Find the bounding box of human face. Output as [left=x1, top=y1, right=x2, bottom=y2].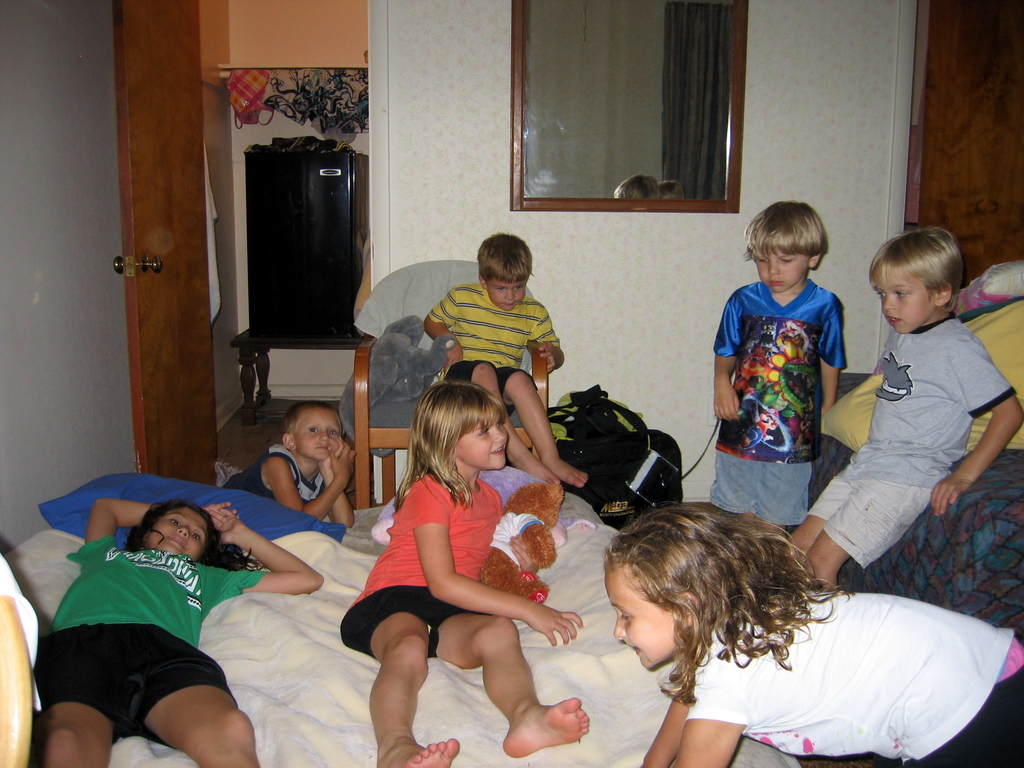
[left=147, top=502, right=209, bottom=556].
